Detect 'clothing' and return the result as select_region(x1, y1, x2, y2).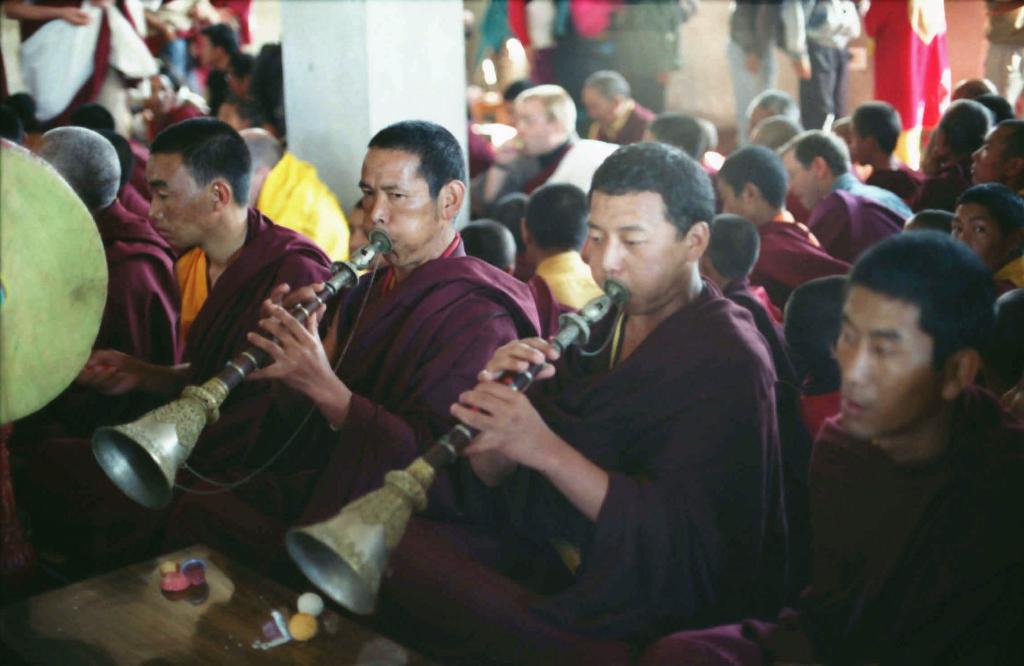
select_region(780, 390, 1023, 665).
